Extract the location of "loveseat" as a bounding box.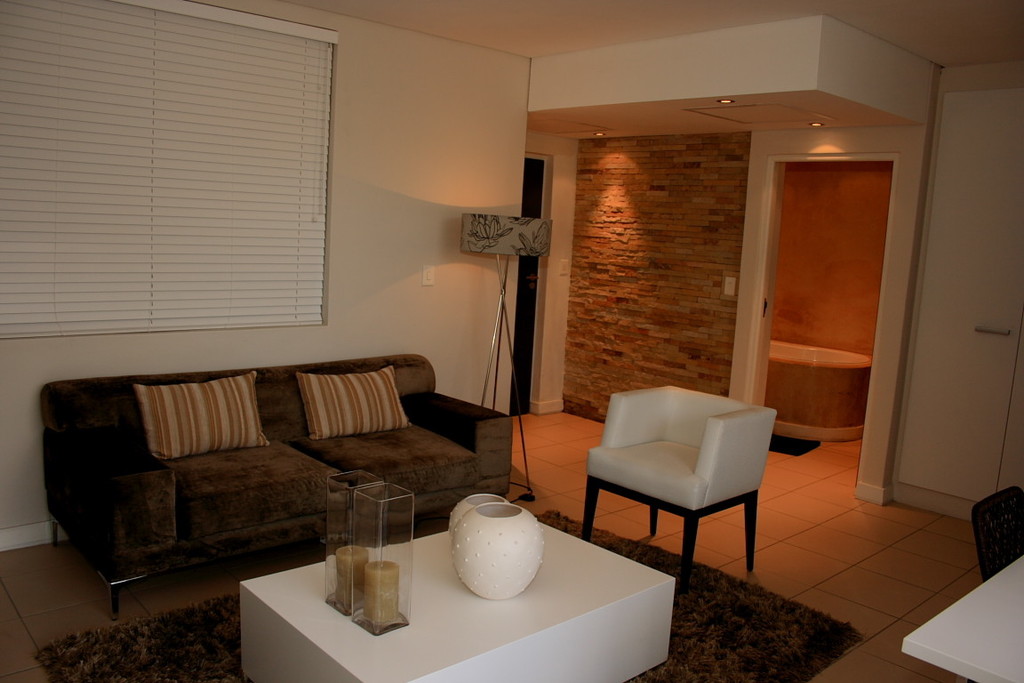
box(54, 356, 465, 598).
